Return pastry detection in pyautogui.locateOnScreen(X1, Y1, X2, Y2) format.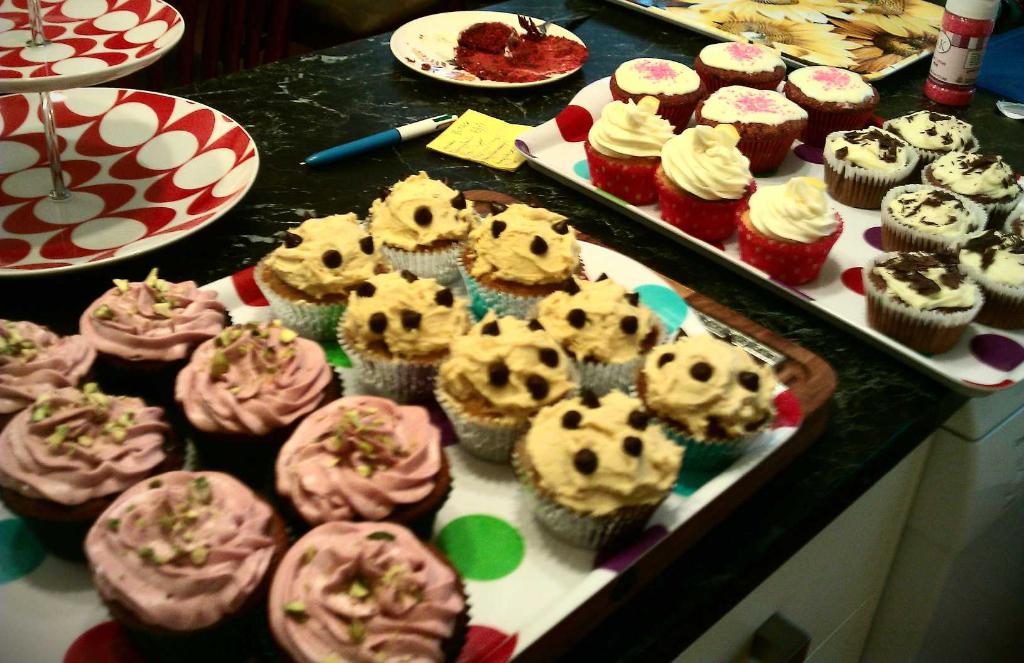
pyautogui.locateOnScreen(527, 271, 664, 392).
